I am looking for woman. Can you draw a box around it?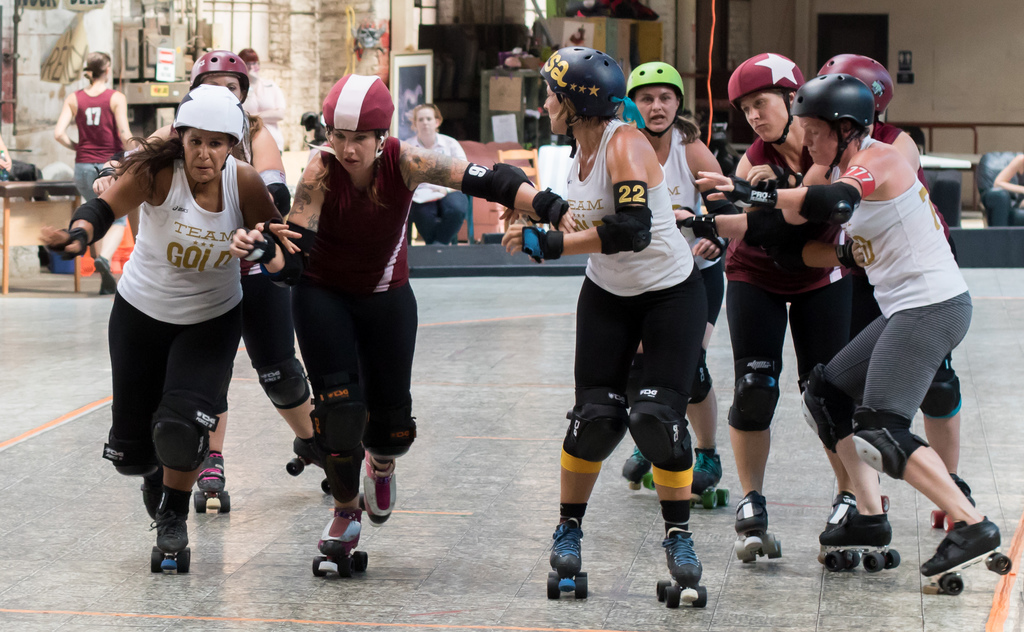
Sure, the bounding box is {"left": 54, "top": 51, "right": 139, "bottom": 279}.
